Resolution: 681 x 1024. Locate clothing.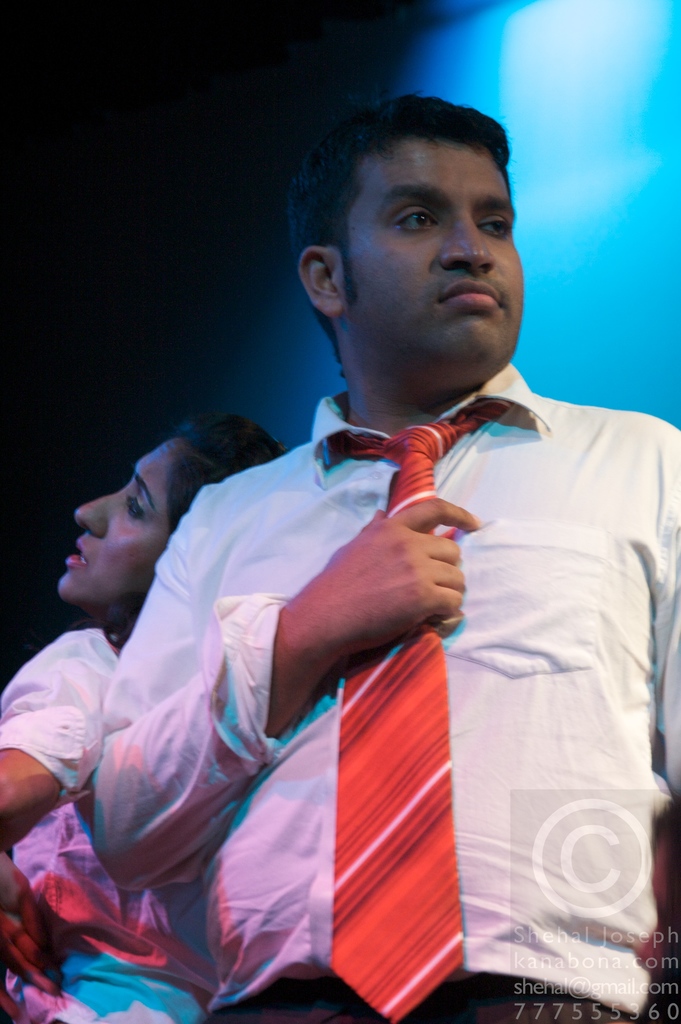
detection(0, 617, 212, 1023).
